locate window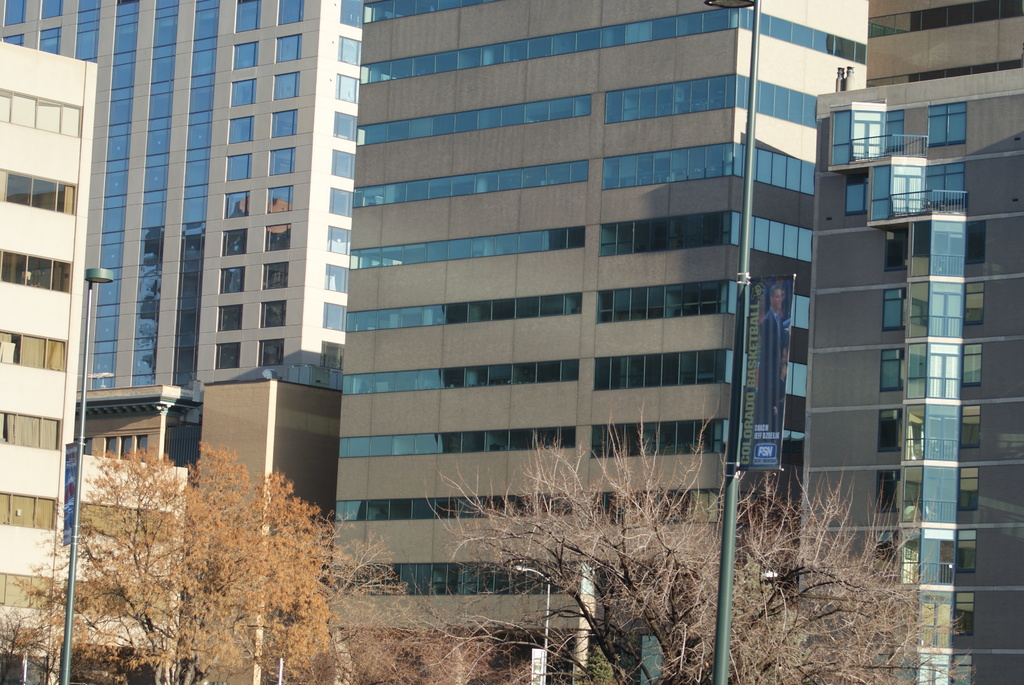
{"x1": 6, "y1": 35, "x2": 26, "y2": 50}
